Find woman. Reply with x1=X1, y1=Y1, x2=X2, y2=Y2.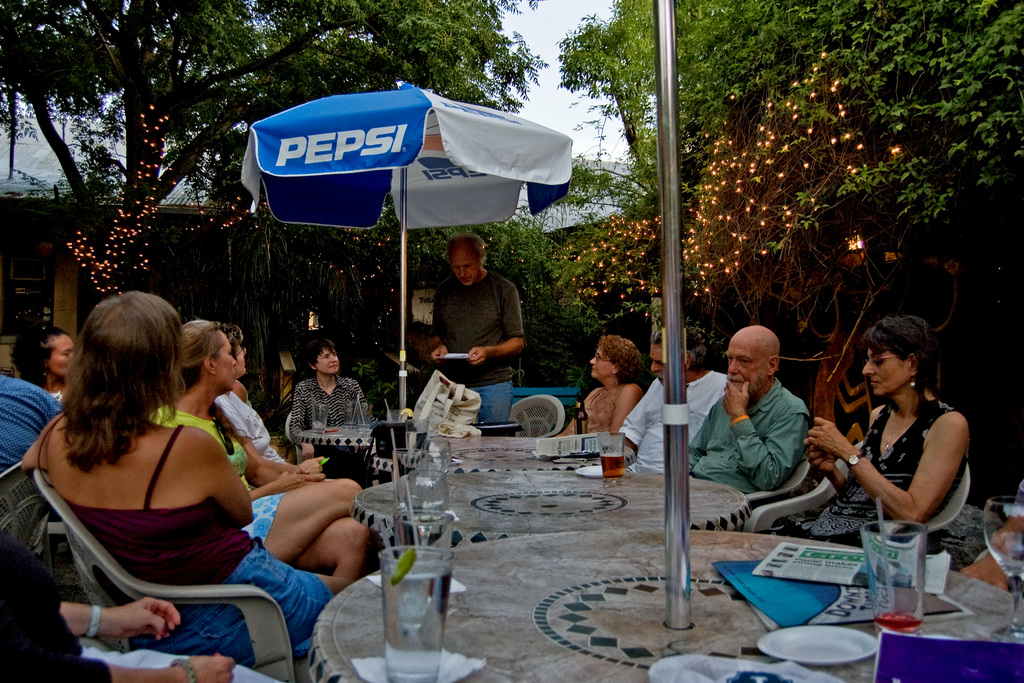
x1=740, y1=315, x2=966, y2=549.
